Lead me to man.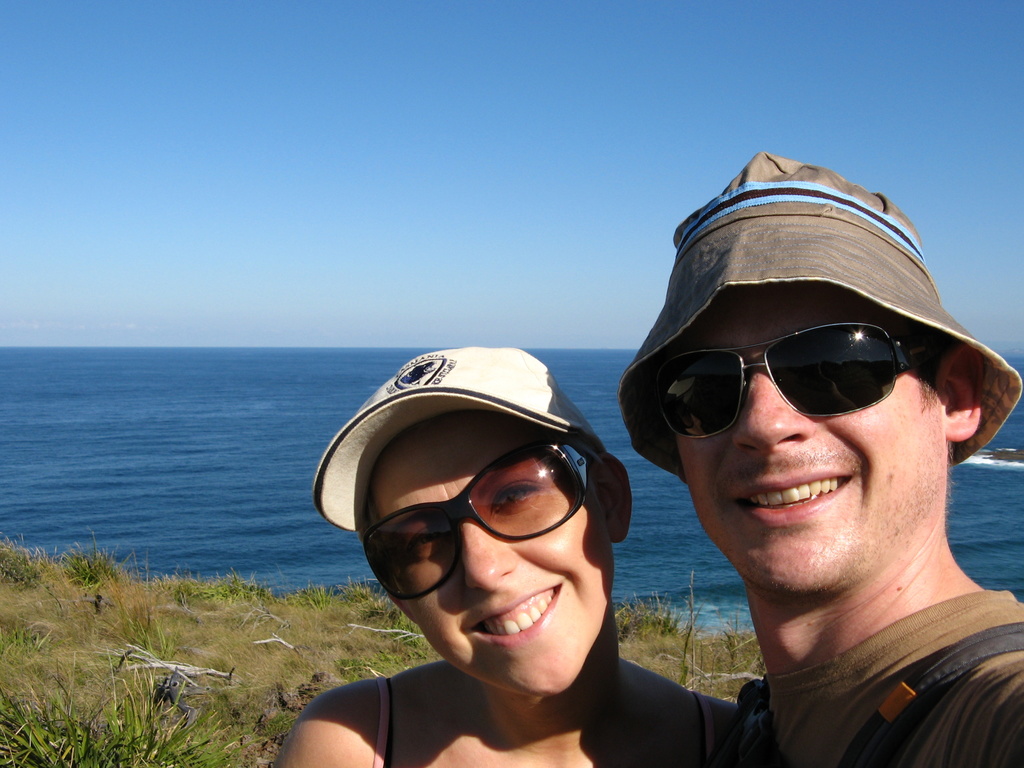
Lead to (531, 145, 1023, 767).
